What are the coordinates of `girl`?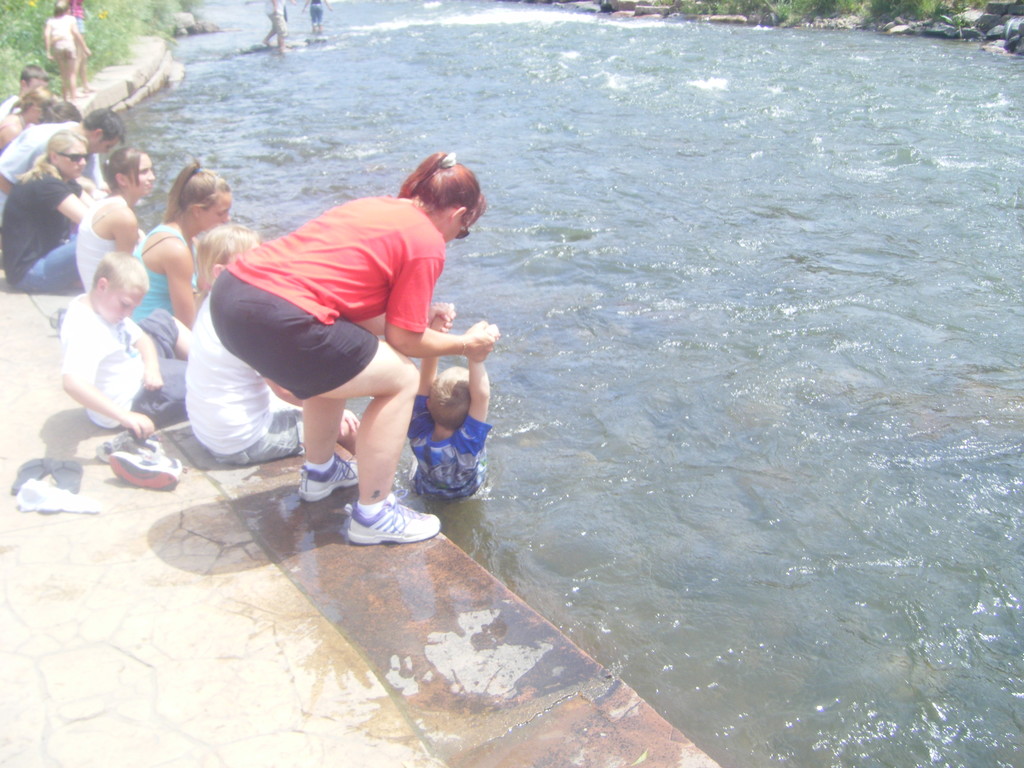
{"x1": 184, "y1": 217, "x2": 361, "y2": 467}.
